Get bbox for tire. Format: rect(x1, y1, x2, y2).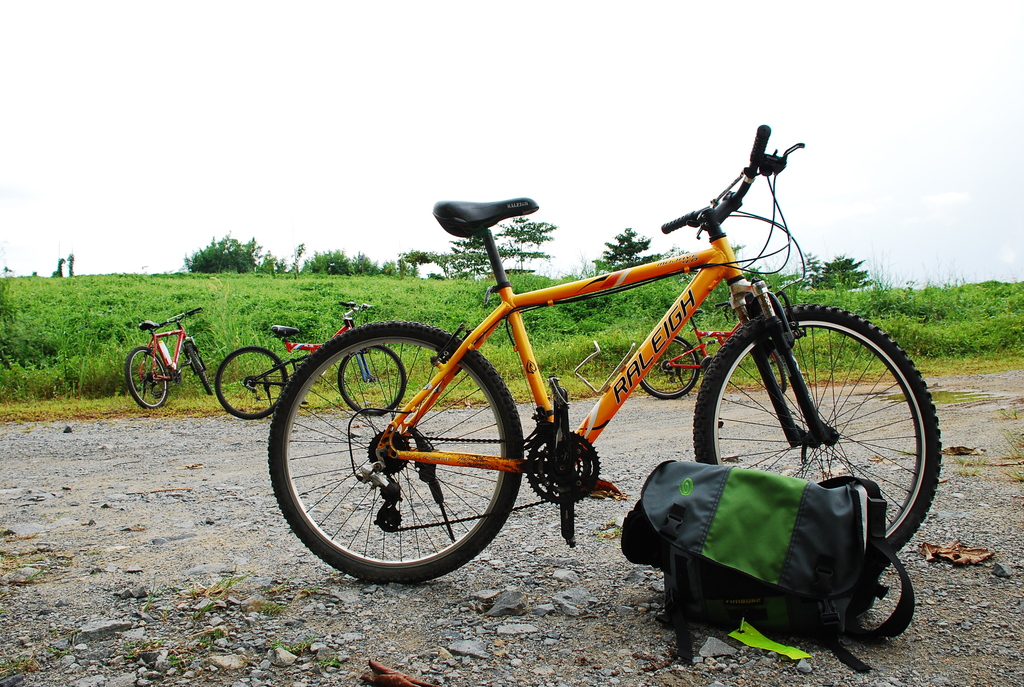
rect(214, 344, 290, 418).
